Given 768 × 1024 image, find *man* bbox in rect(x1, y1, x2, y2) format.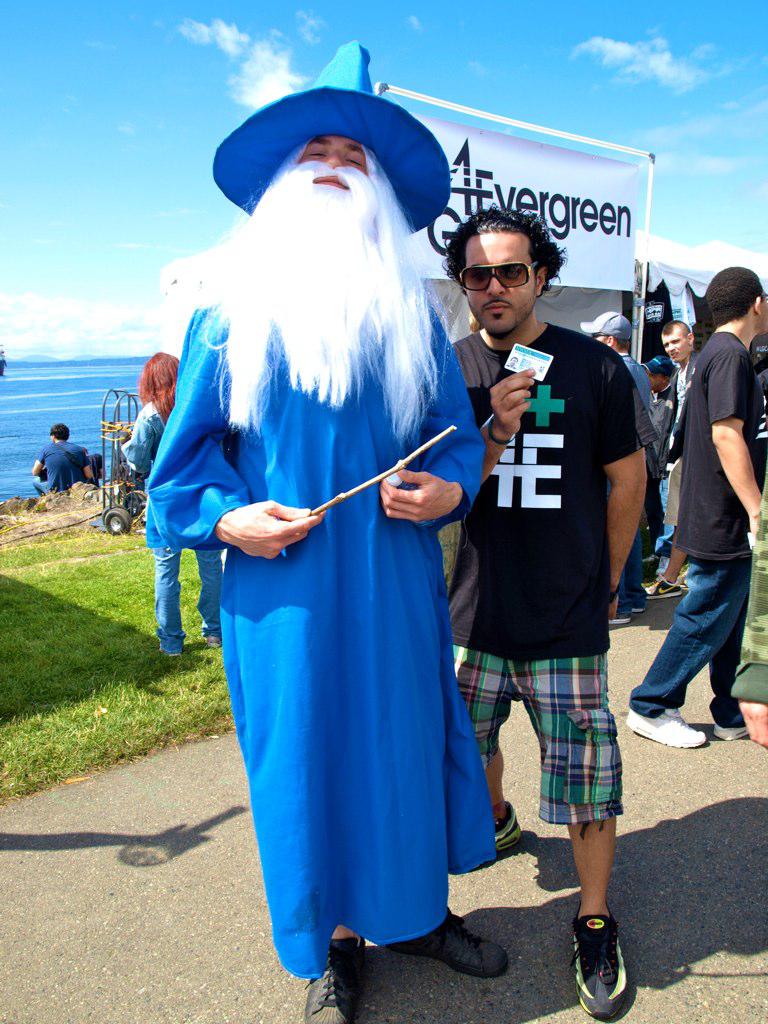
rect(439, 207, 658, 854).
